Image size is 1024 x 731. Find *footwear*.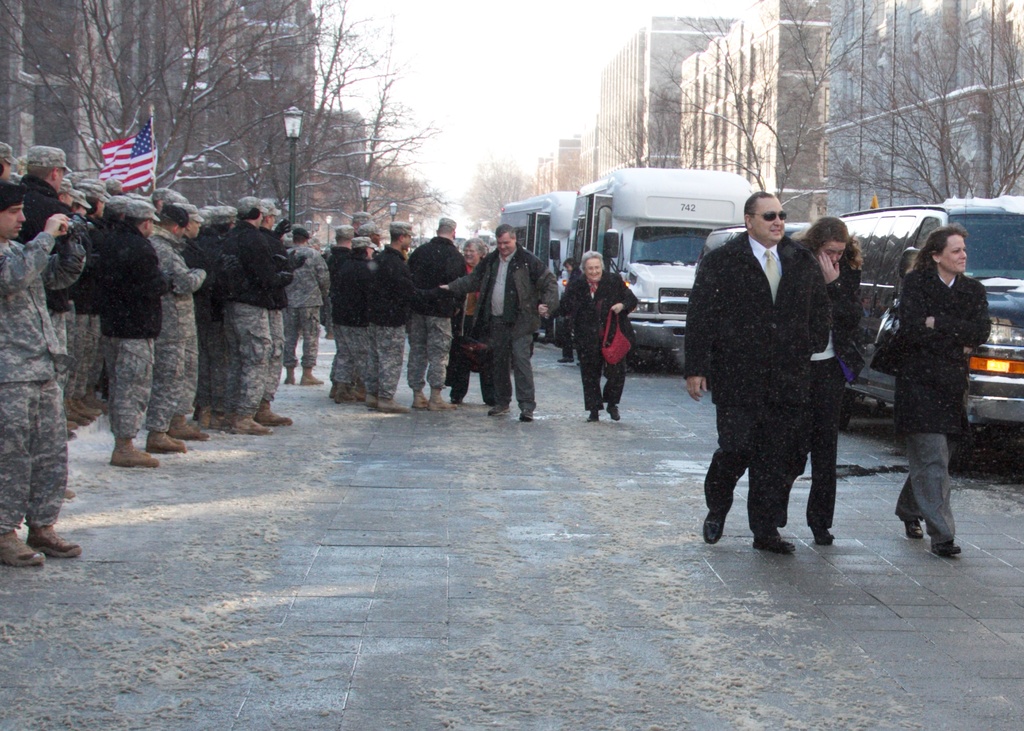
1 528 44 569.
